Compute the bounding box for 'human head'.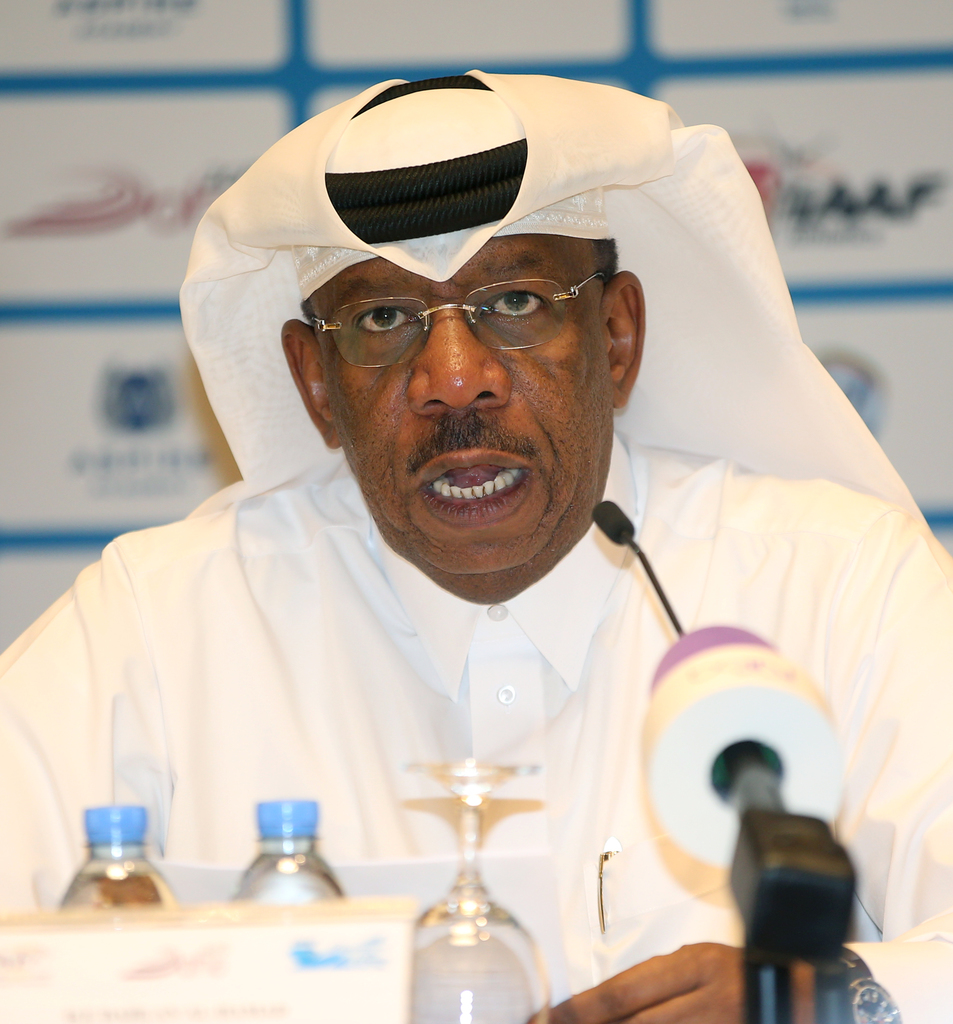
select_region(282, 63, 644, 574).
